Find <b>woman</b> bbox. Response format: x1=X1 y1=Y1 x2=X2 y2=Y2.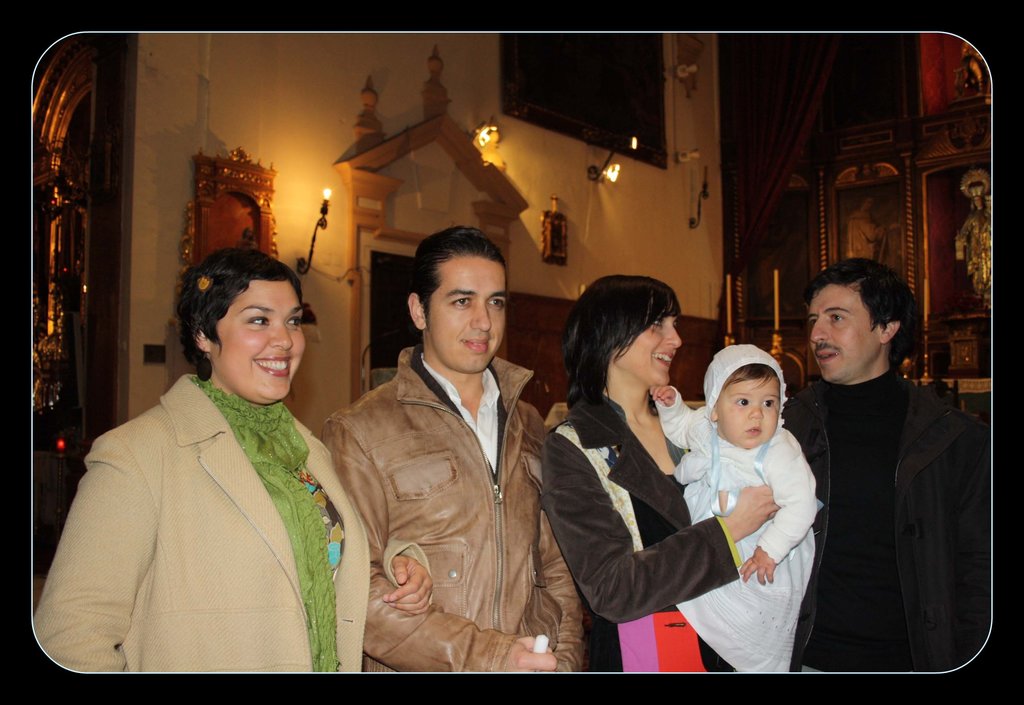
x1=54 y1=230 x2=362 y2=690.
